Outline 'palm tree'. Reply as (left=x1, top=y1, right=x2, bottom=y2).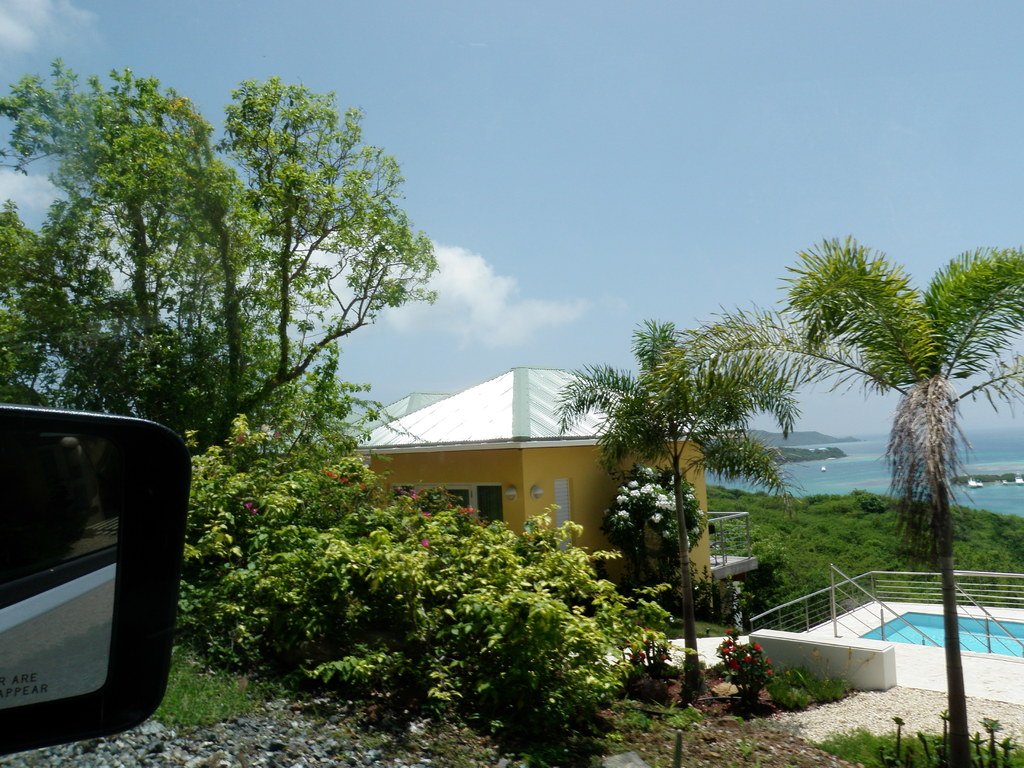
(left=590, top=317, right=759, bottom=644).
